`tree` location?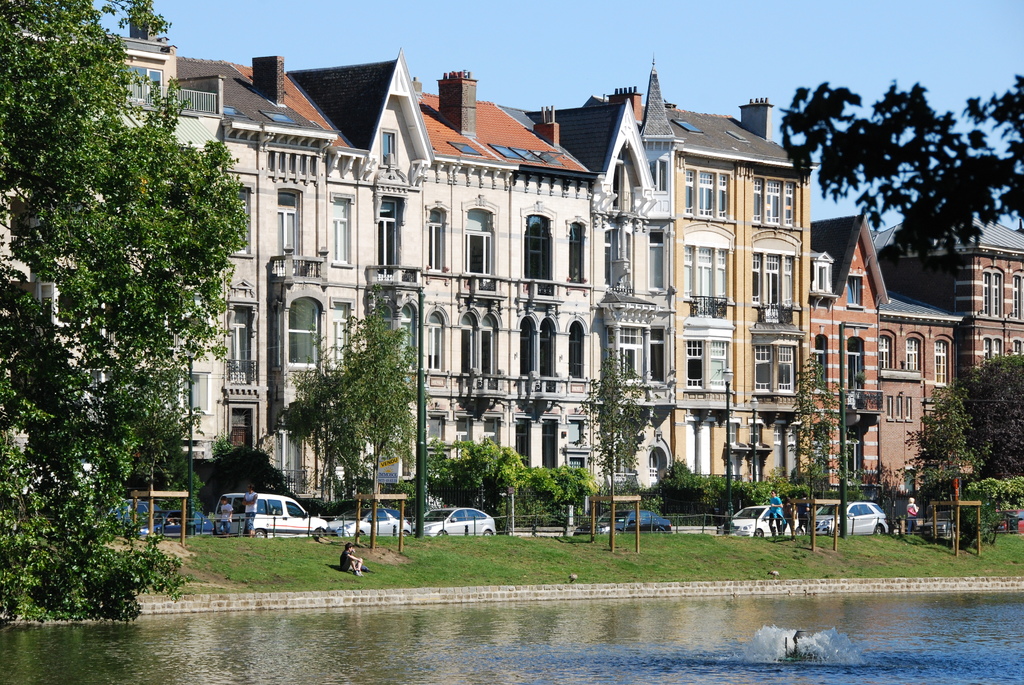
0,0,253,510
